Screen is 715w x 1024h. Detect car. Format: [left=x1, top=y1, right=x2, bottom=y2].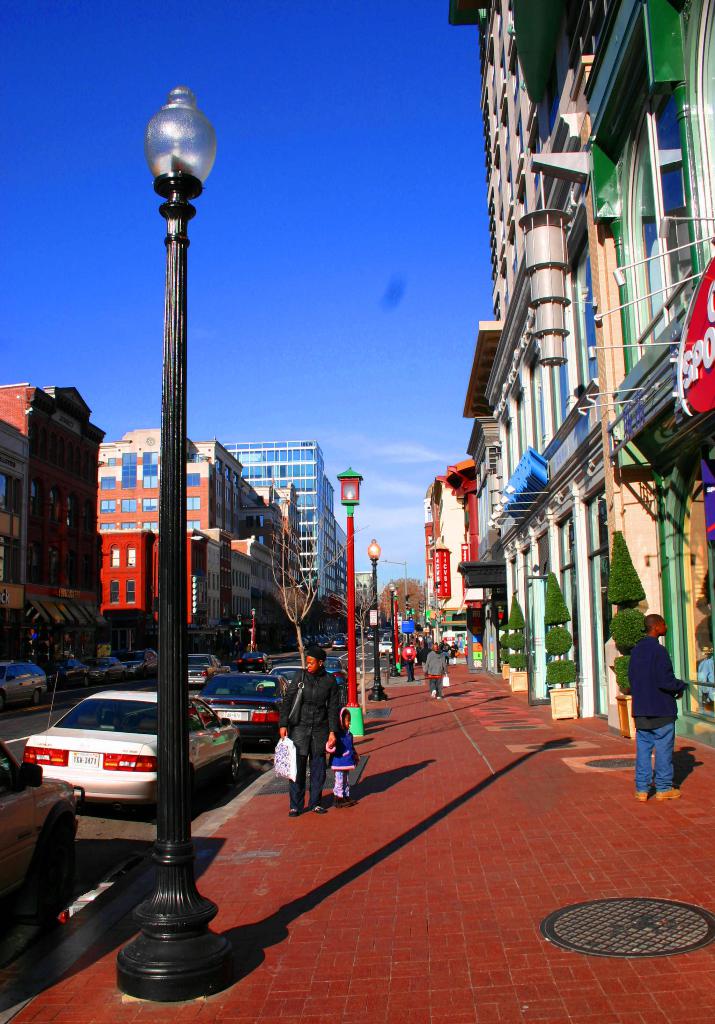
[left=383, top=631, right=391, bottom=638].
